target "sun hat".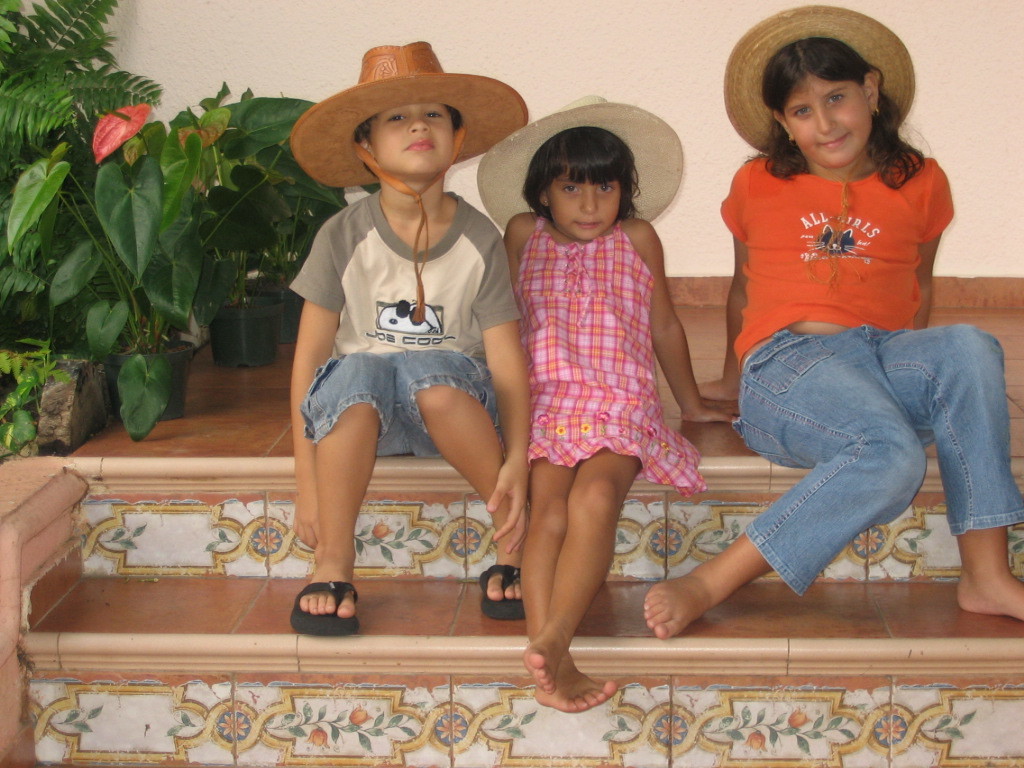
Target region: (473,88,687,229).
